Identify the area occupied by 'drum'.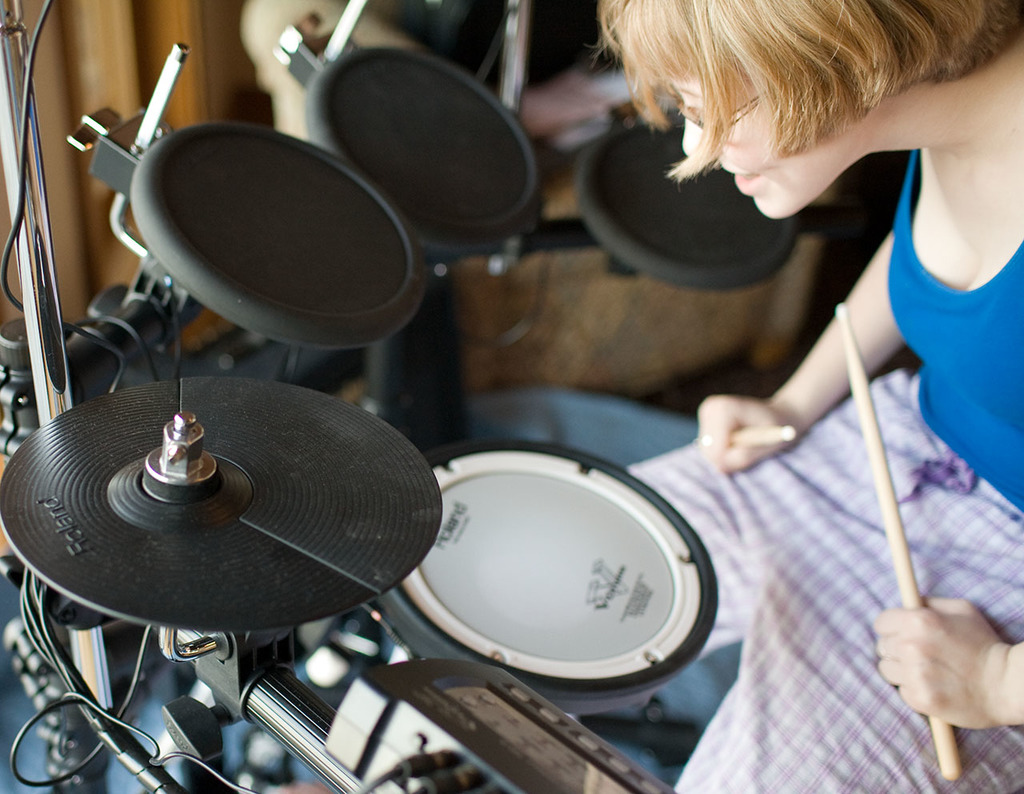
Area: locate(302, 43, 541, 248).
